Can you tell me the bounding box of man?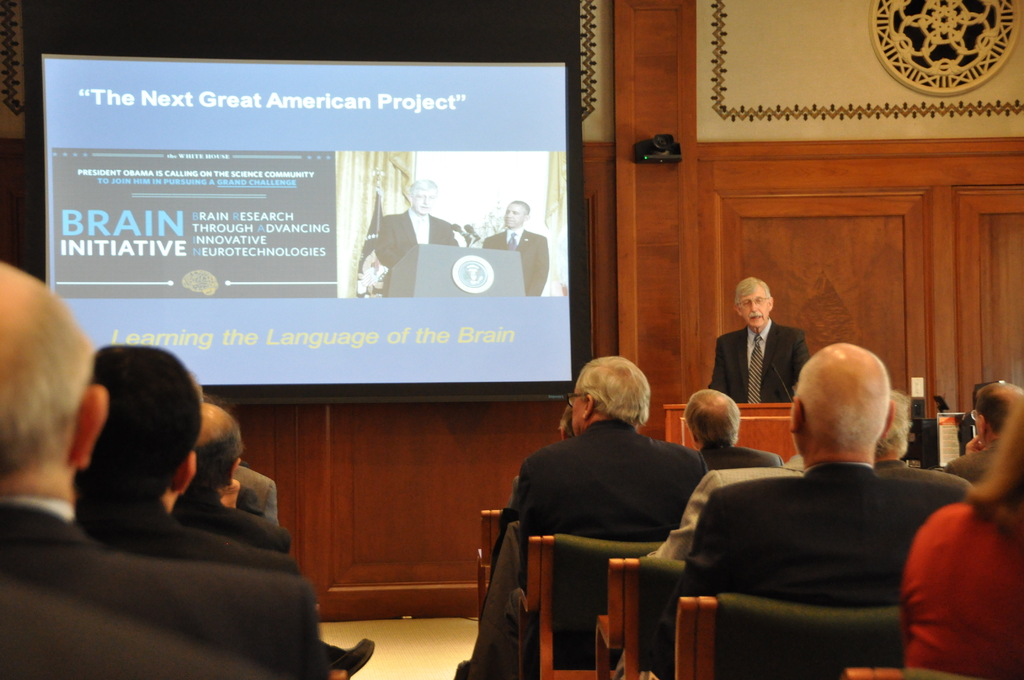
(left=445, top=355, right=710, bottom=679).
